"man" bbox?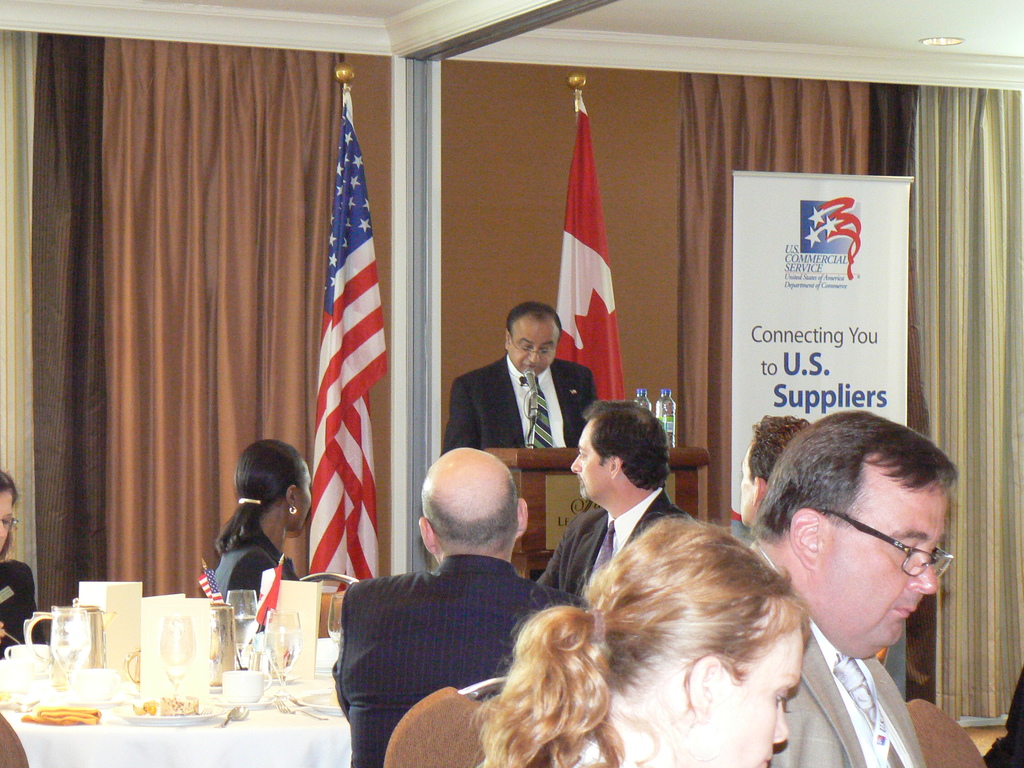
bbox=[534, 403, 689, 605]
